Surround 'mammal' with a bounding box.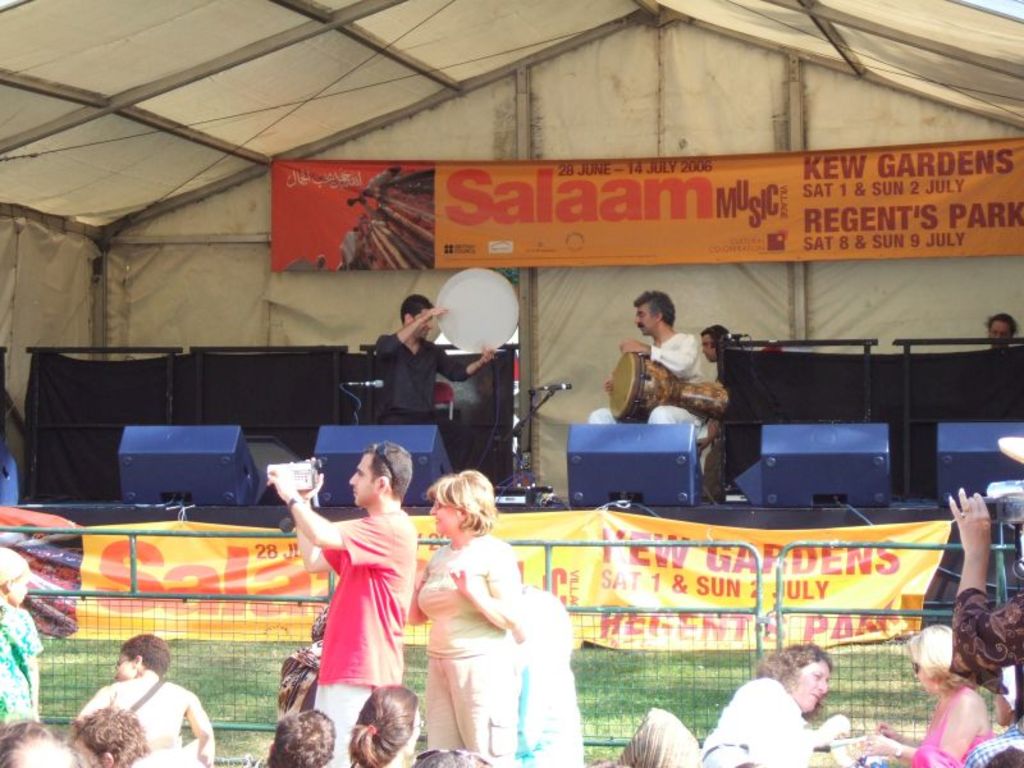
locate(367, 294, 498, 425).
